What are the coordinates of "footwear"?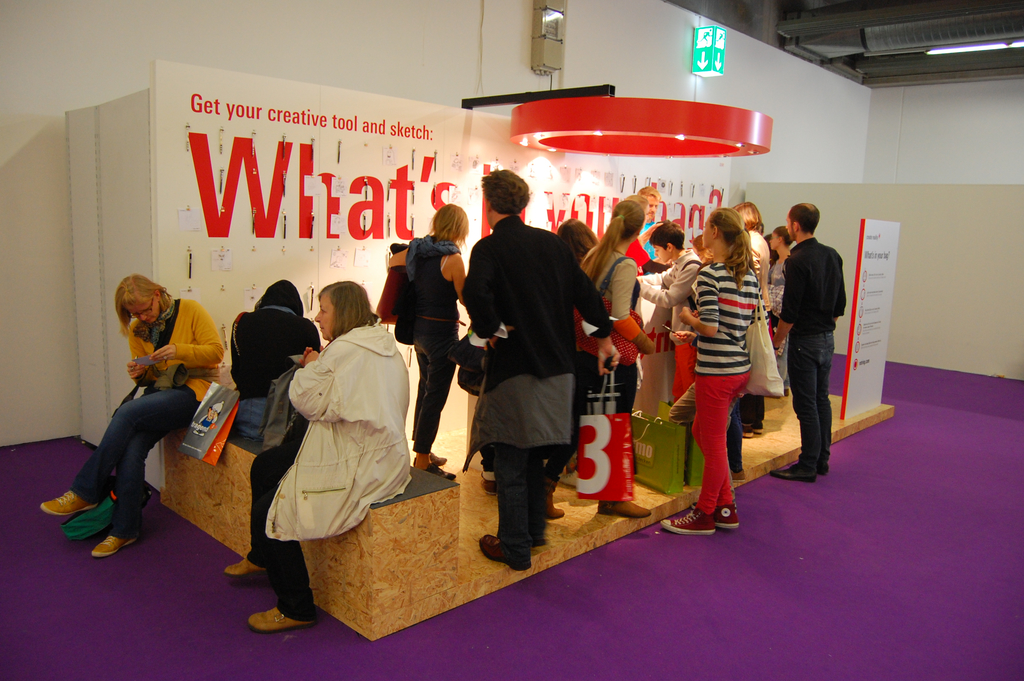
crop(424, 463, 442, 472).
